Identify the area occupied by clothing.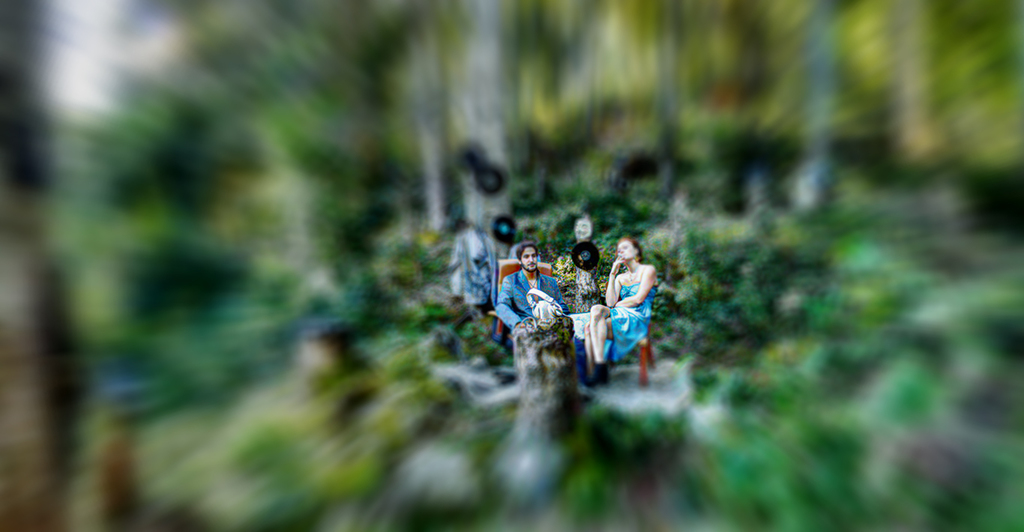
Area: crop(492, 268, 572, 335).
